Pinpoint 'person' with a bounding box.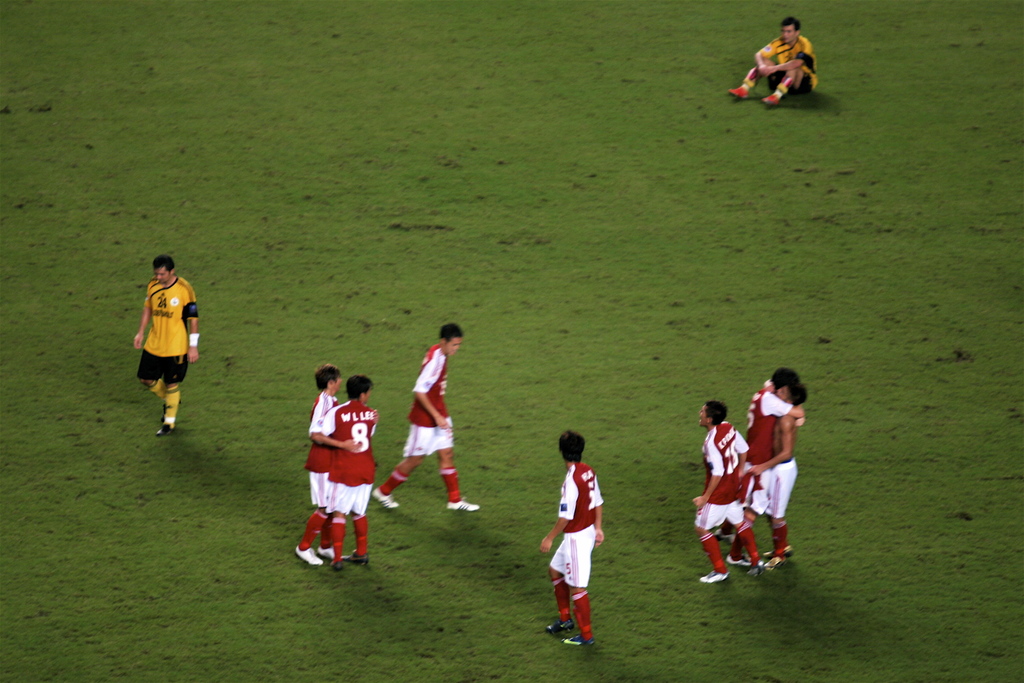
x1=766 y1=391 x2=810 y2=565.
